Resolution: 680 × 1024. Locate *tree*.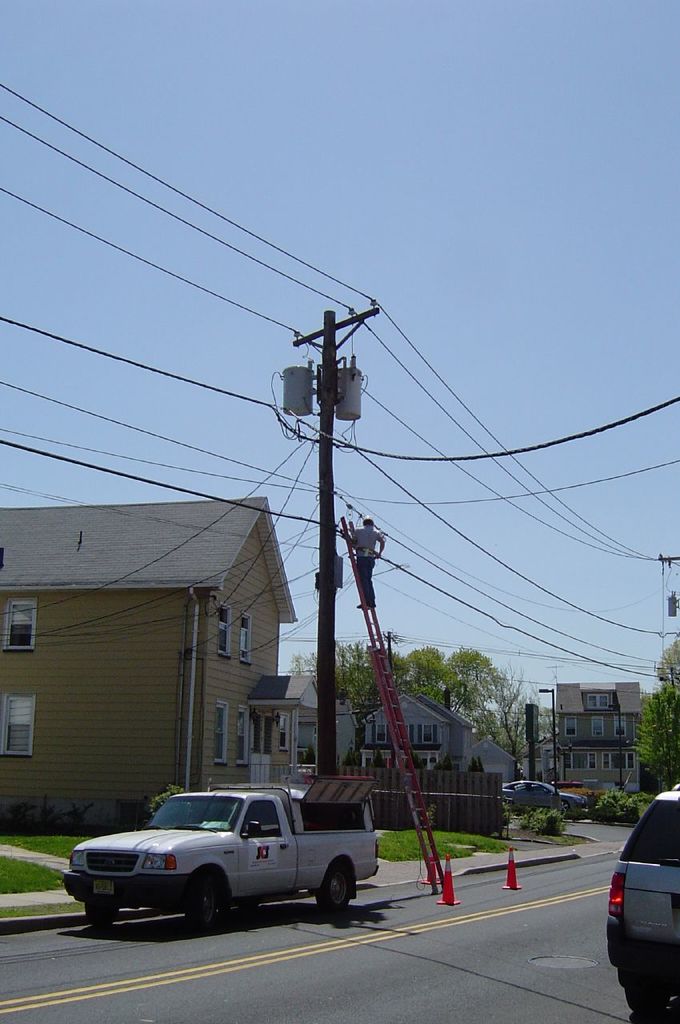
l=625, t=640, r=679, b=788.
